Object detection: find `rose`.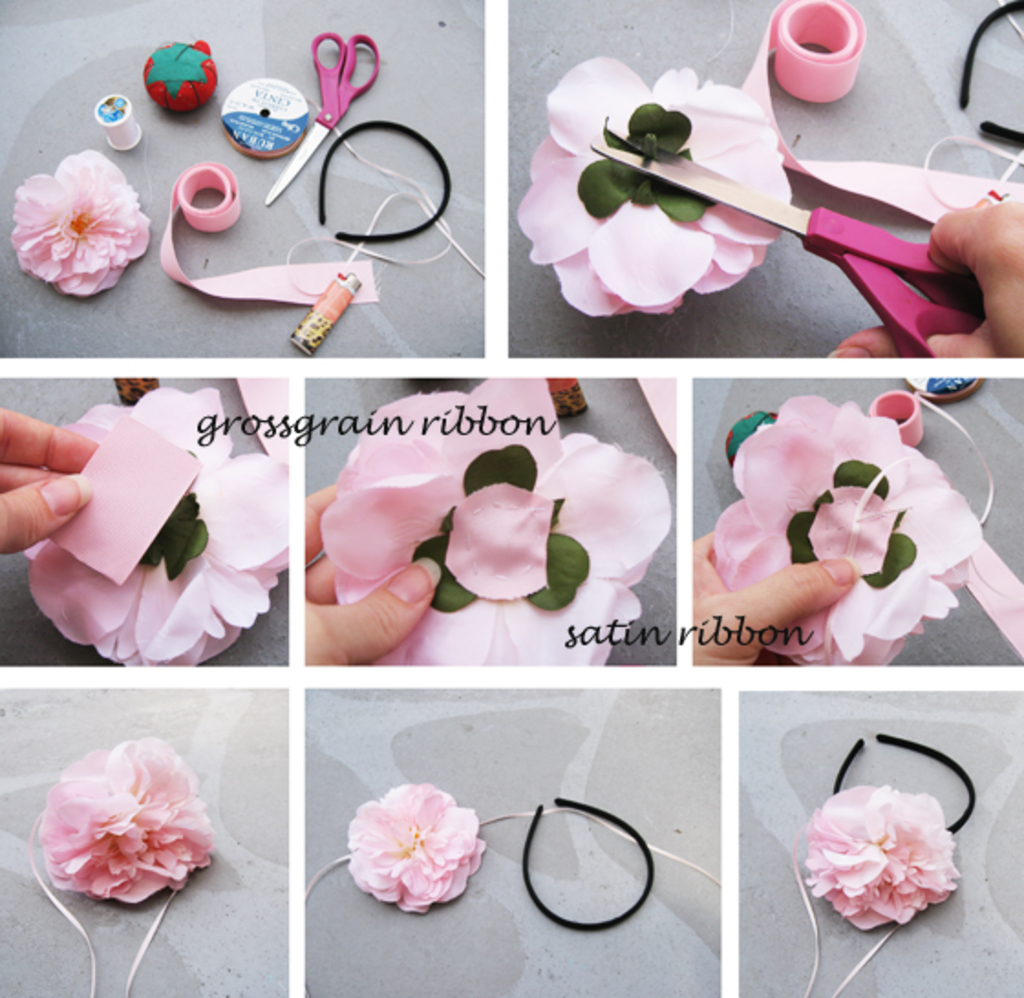
bbox=[40, 737, 216, 901].
